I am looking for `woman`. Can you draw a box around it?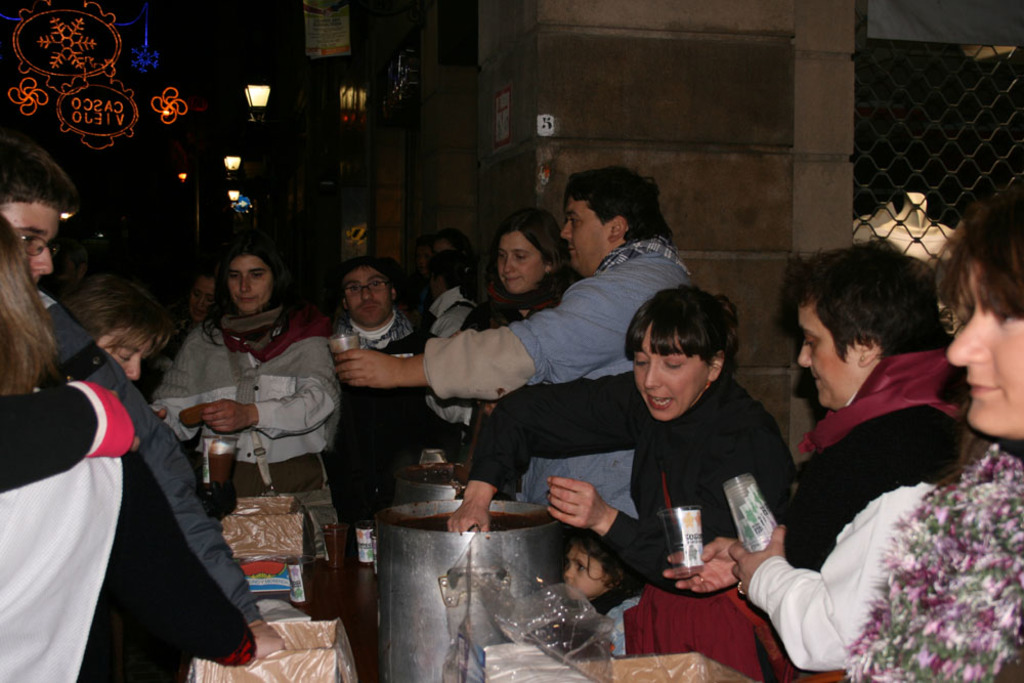
Sure, the bounding box is box(147, 234, 335, 545).
